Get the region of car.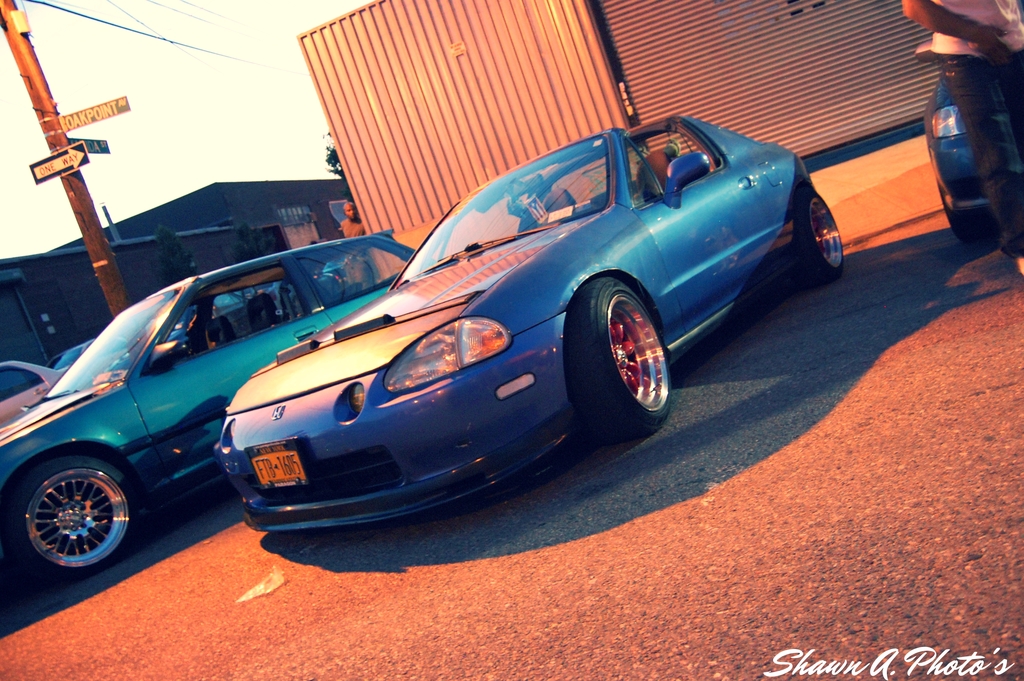
(left=216, top=115, right=843, bottom=537).
